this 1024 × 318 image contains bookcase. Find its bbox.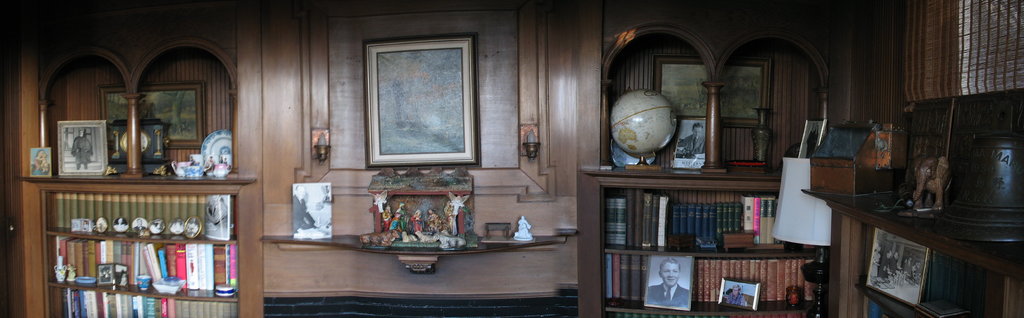
[left=20, top=174, right=257, bottom=317].
